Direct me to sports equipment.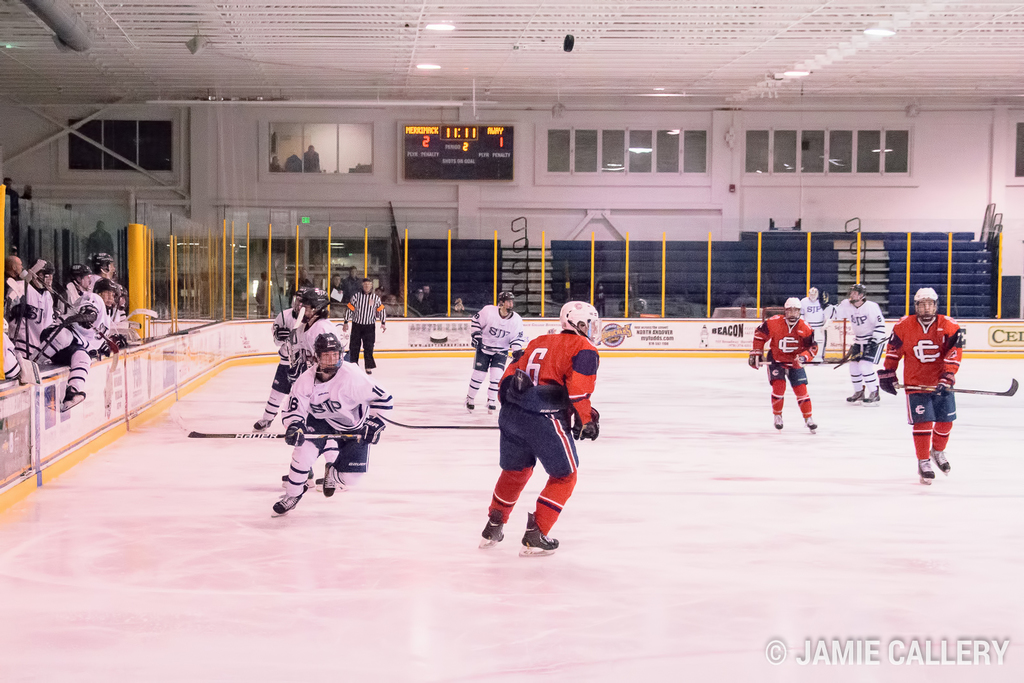
Direction: crop(748, 350, 765, 371).
